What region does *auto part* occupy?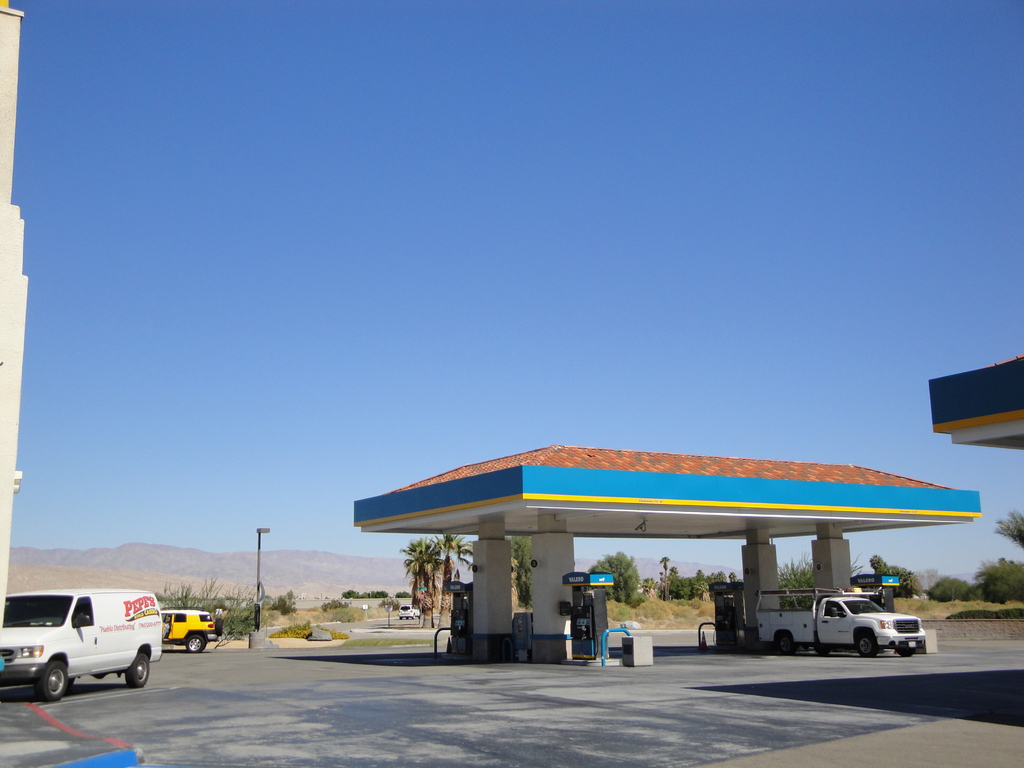
bbox=[124, 651, 148, 679].
